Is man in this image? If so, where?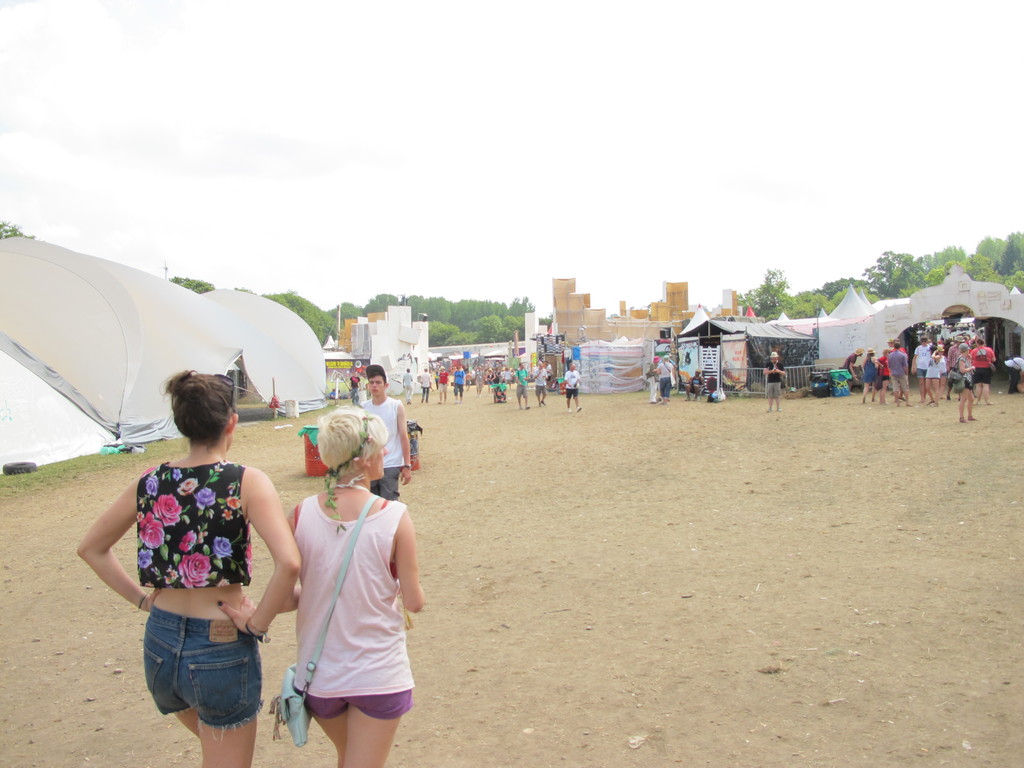
Yes, at bbox=(762, 353, 788, 411).
